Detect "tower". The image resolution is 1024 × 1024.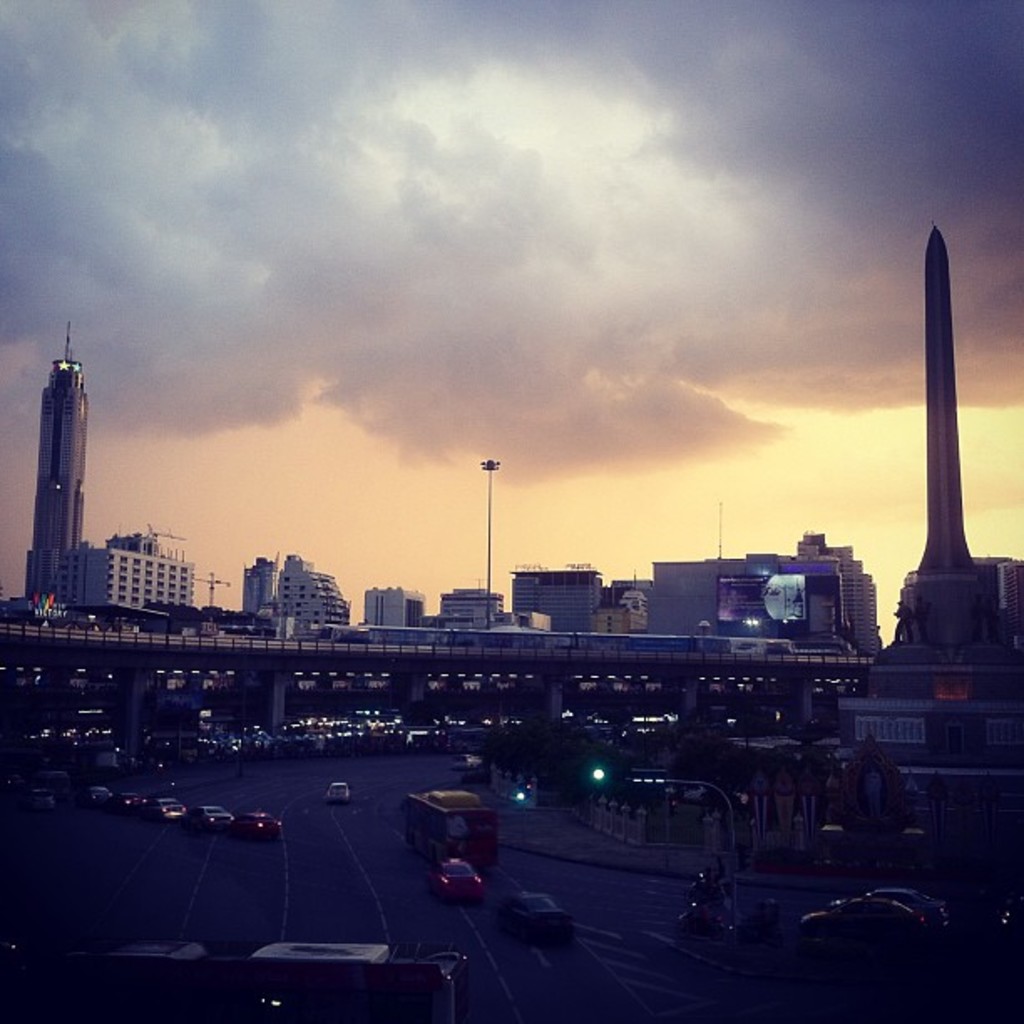
<bbox>477, 450, 499, 626</bbox>.
